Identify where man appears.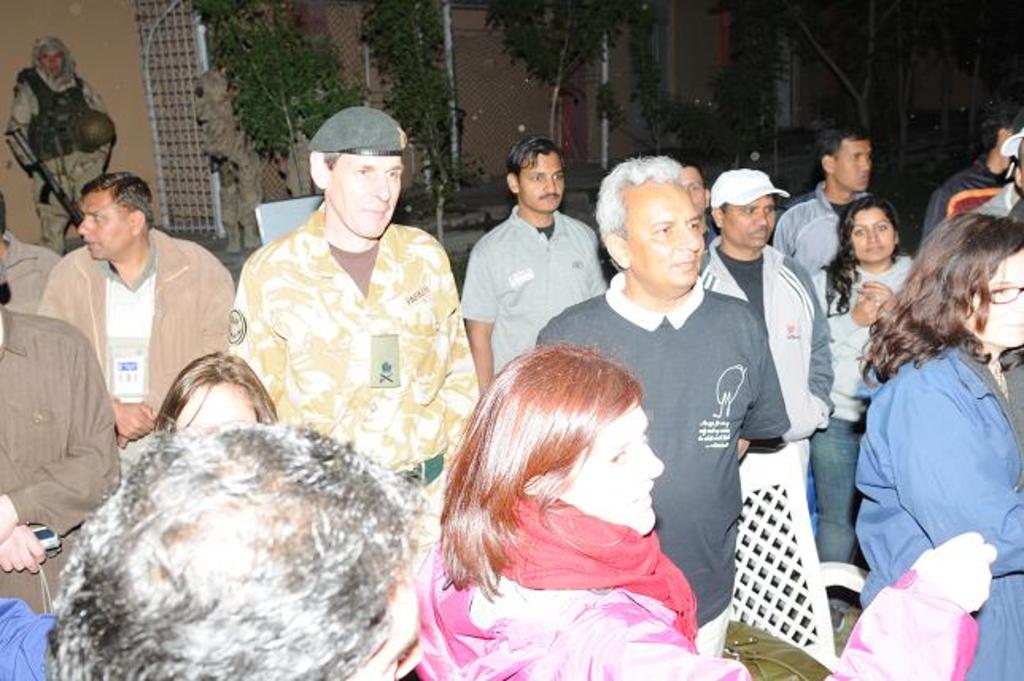
Appears at l=456, t=138, r=604, b=401.
